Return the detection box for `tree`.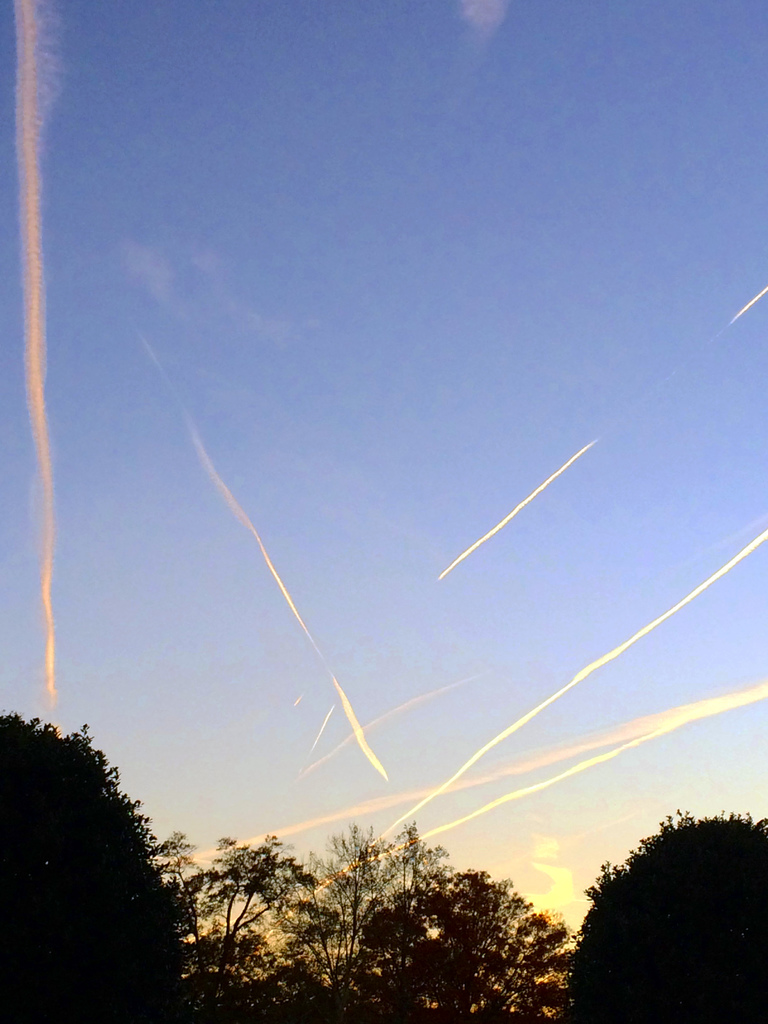
[left=301, top=813, right=453, bottom=1021].
